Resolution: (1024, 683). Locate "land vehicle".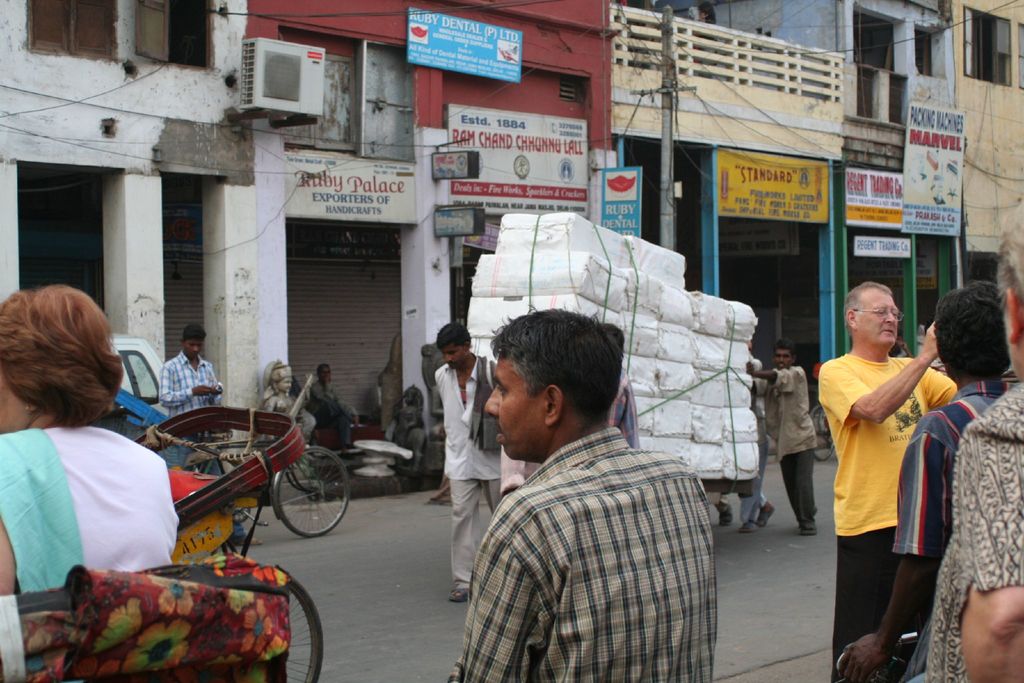
[106,332,168,411].
